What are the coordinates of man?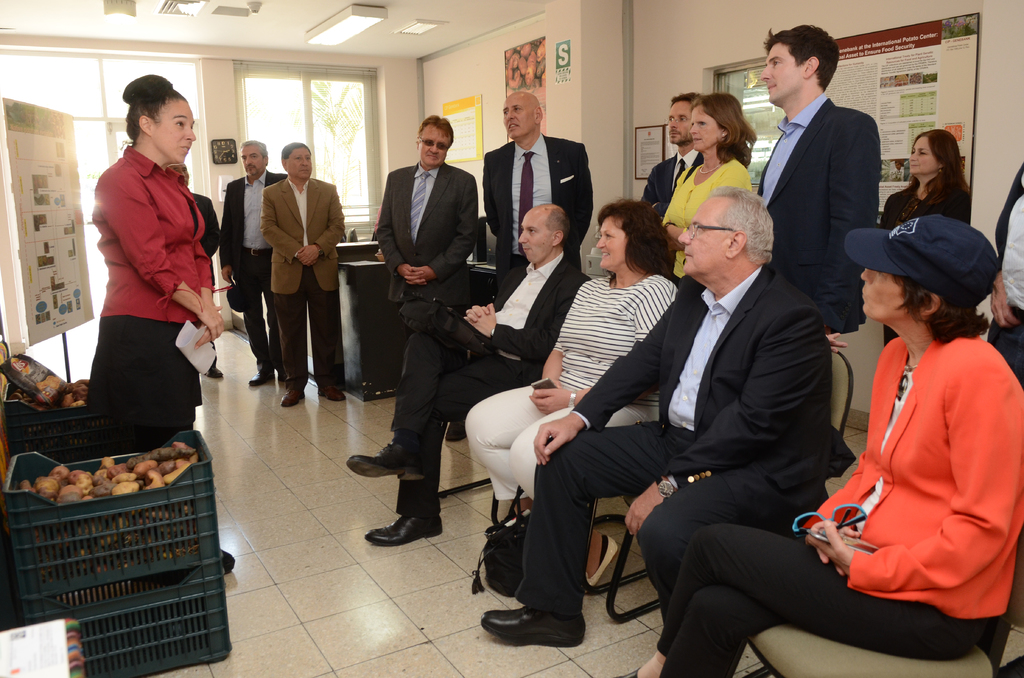
374:112:480:444.
